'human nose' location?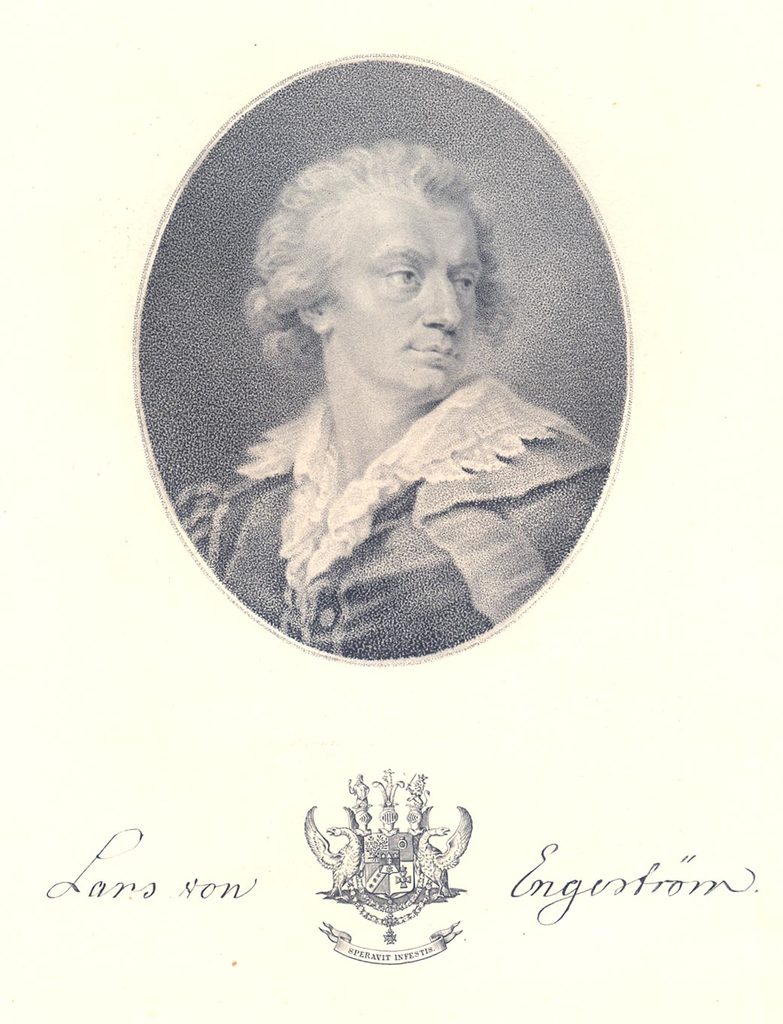
select_region(416, 272, 467, 338)
